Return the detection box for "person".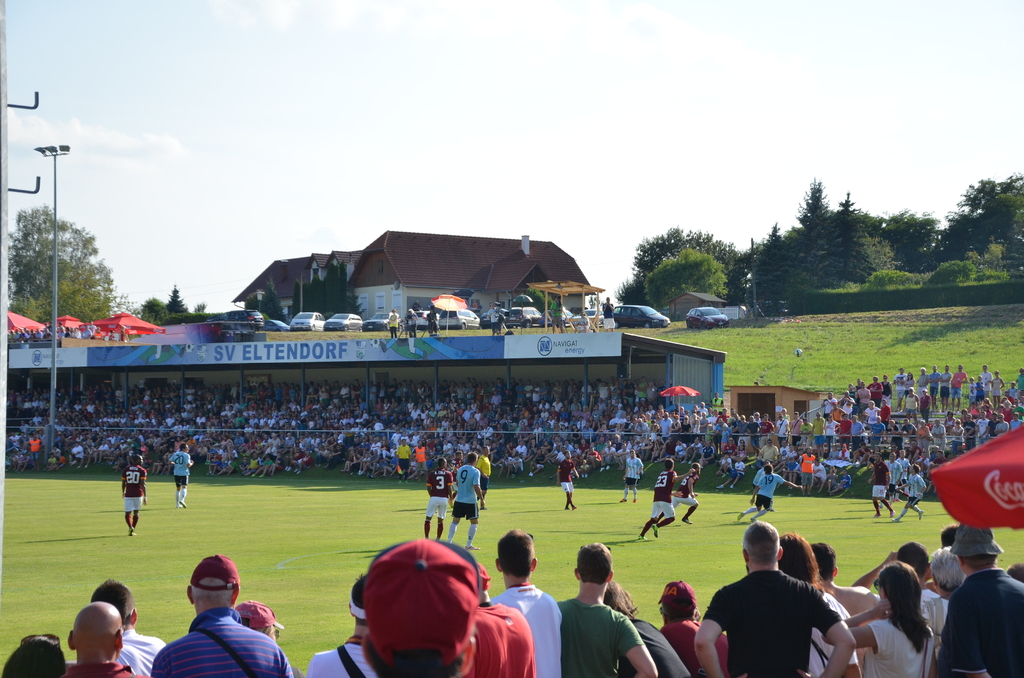
(x1=440, y1=448, x2=483, y2=546).
